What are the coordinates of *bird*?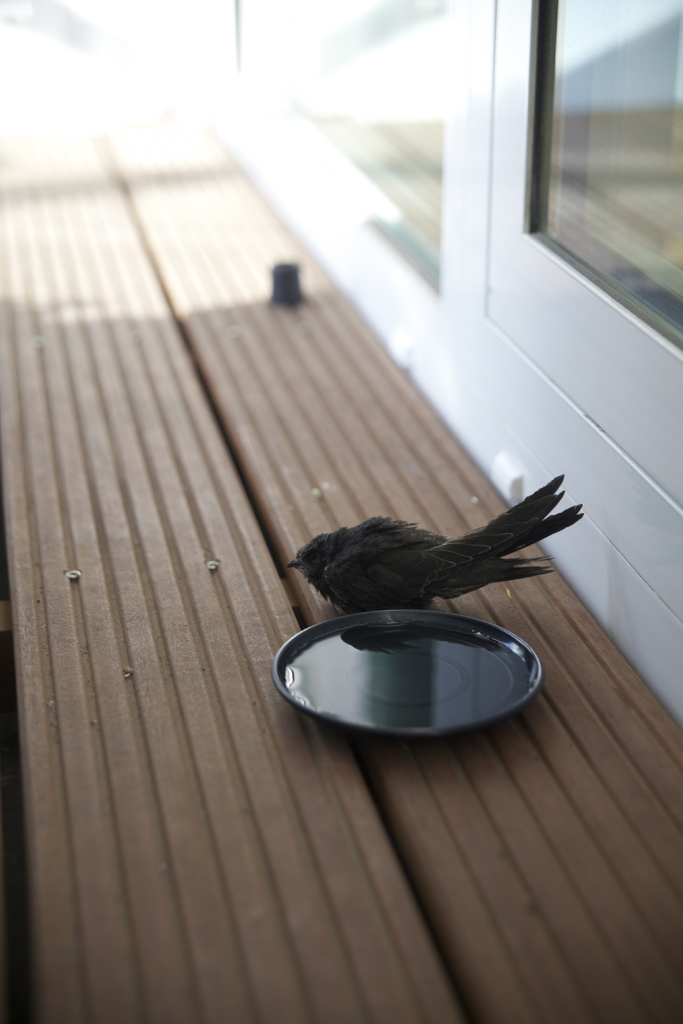
(x1=277, y1=496, x2=605, y2=620).
